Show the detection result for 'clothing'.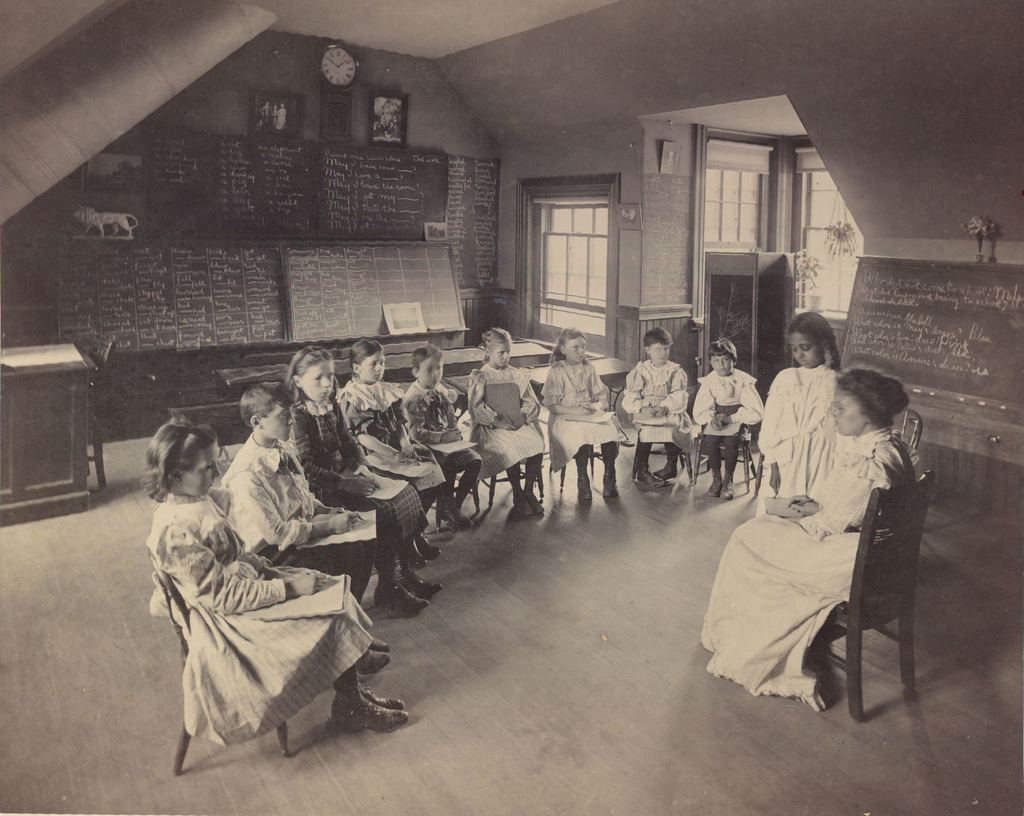
[546,344,615,483].
